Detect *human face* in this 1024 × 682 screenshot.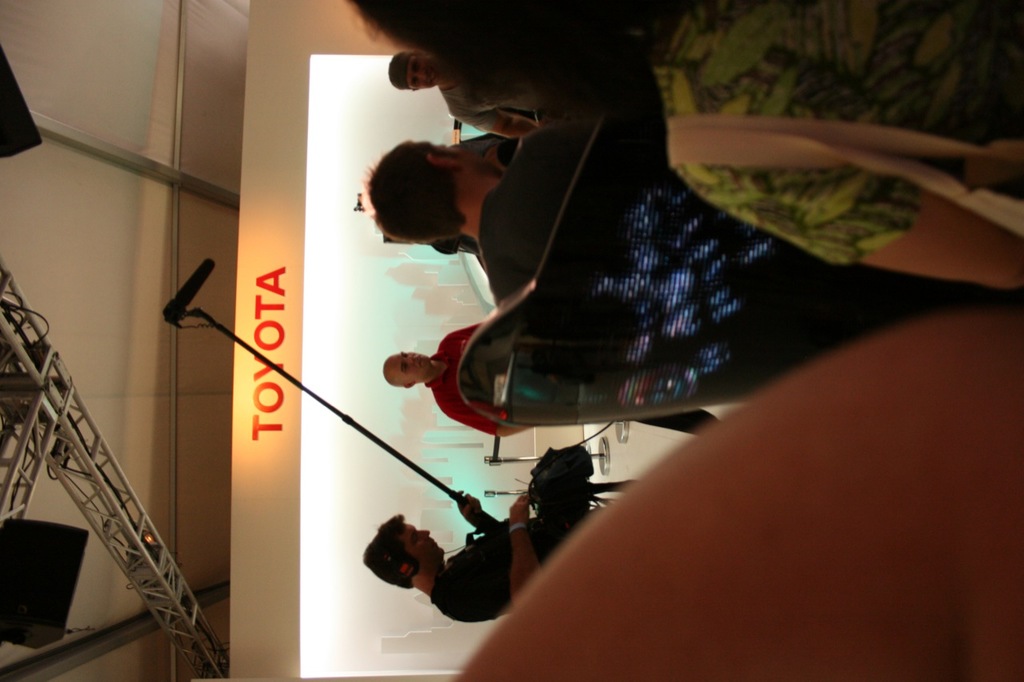
Detection: bbox=[404, 521, 445, 551].
